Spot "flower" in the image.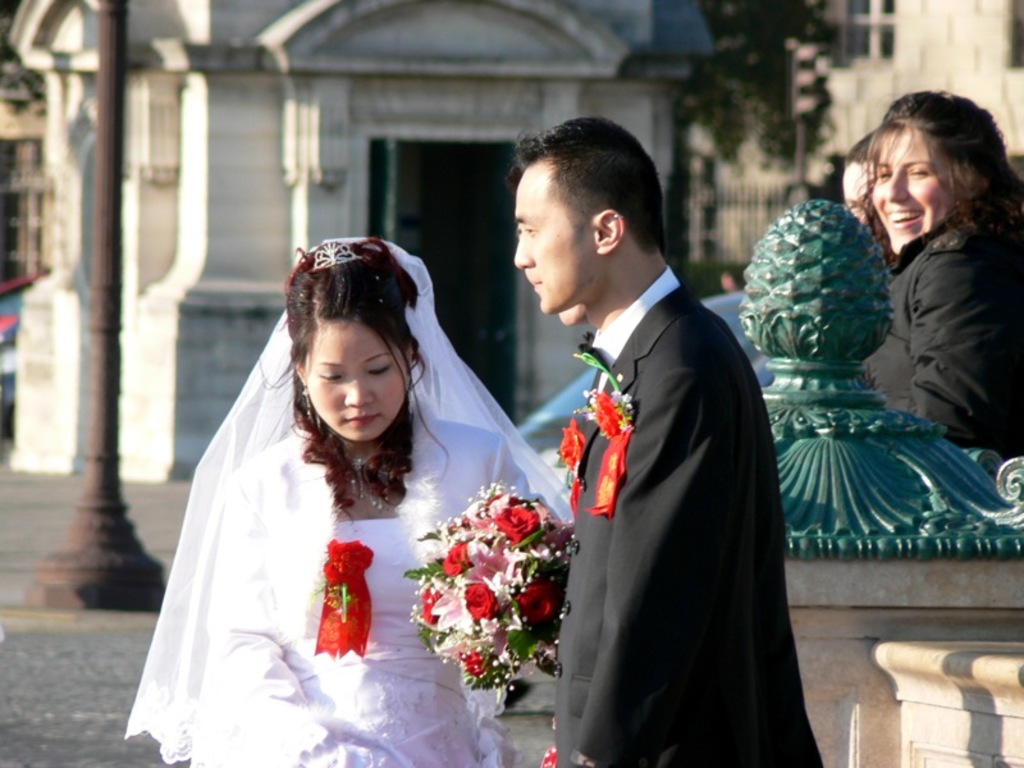
"flower" found at l=323, t=538, r=378, b=622.
